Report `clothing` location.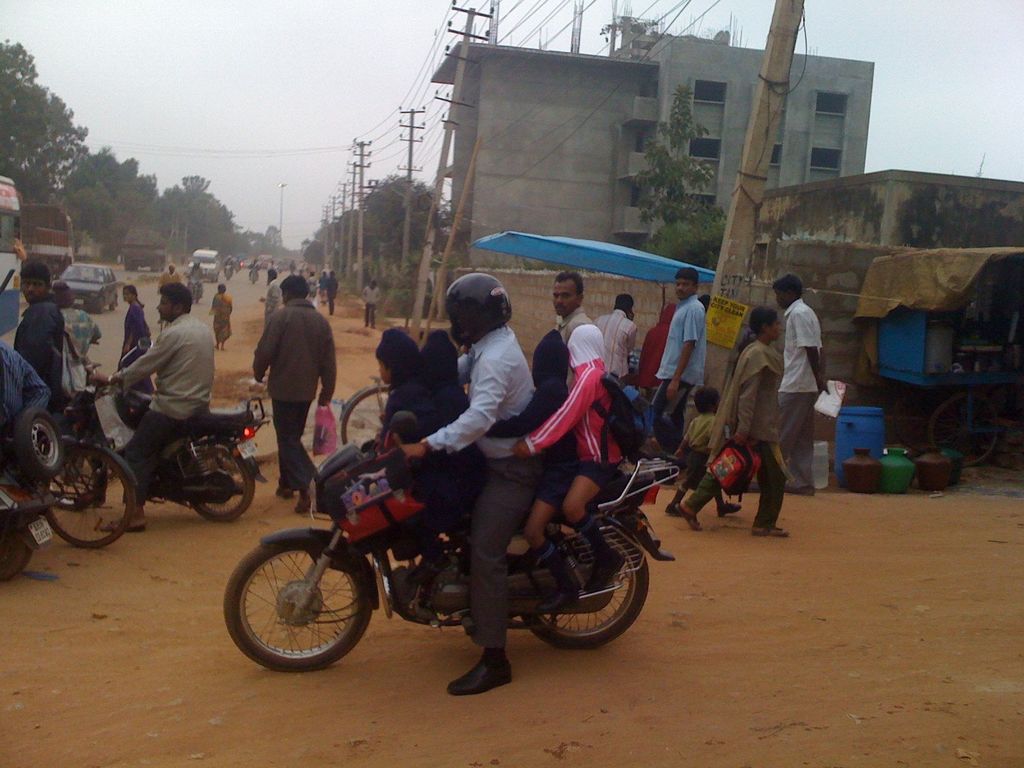
Report: bbox=[684, 331, 788, 524].
